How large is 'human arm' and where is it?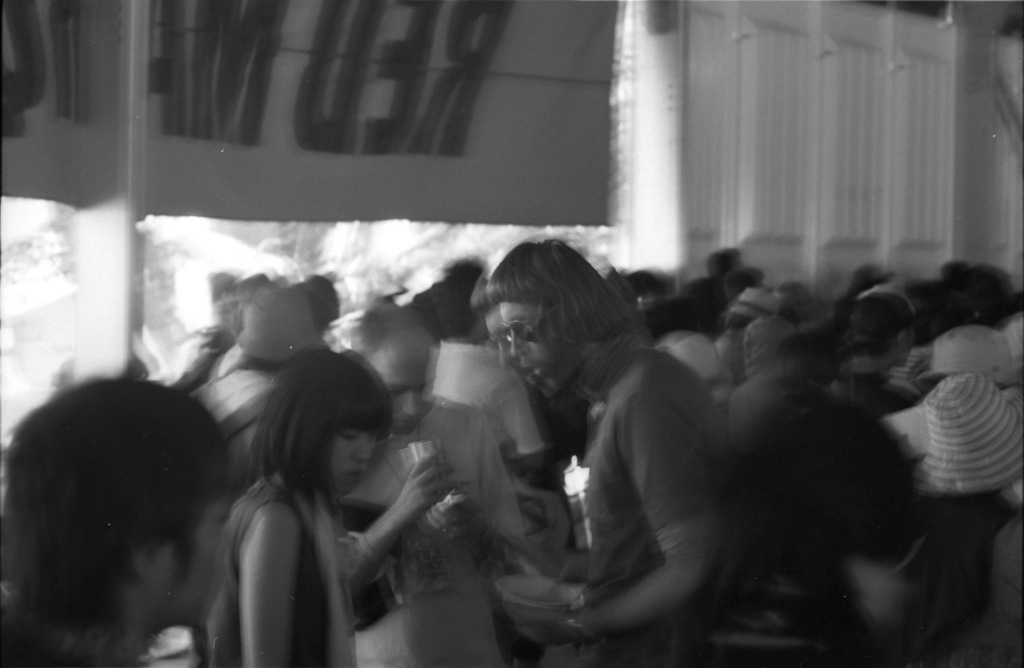
Bounding box: <region>422, 407, 528, 564</region>.
